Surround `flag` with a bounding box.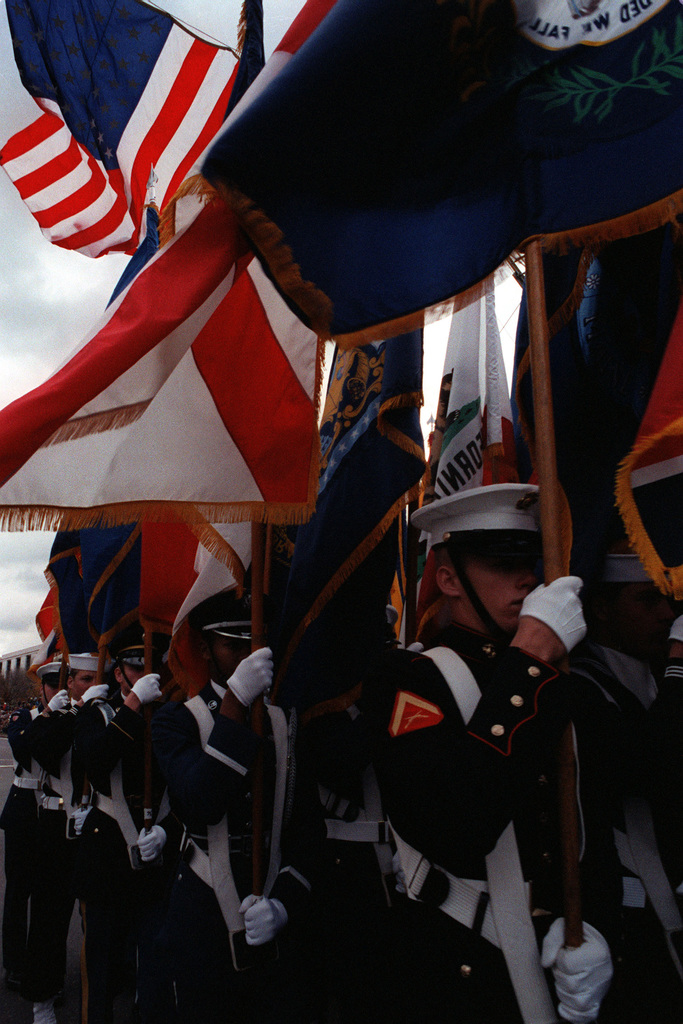
[0,188,338,533].
